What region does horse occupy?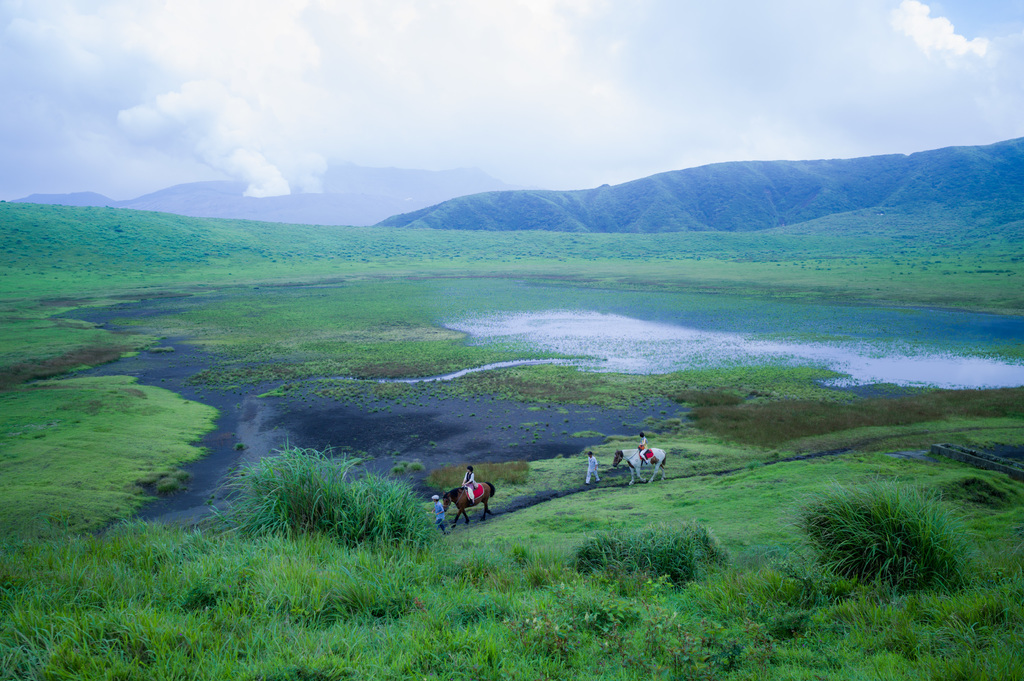
bbox(442, 483, 497, 527).
